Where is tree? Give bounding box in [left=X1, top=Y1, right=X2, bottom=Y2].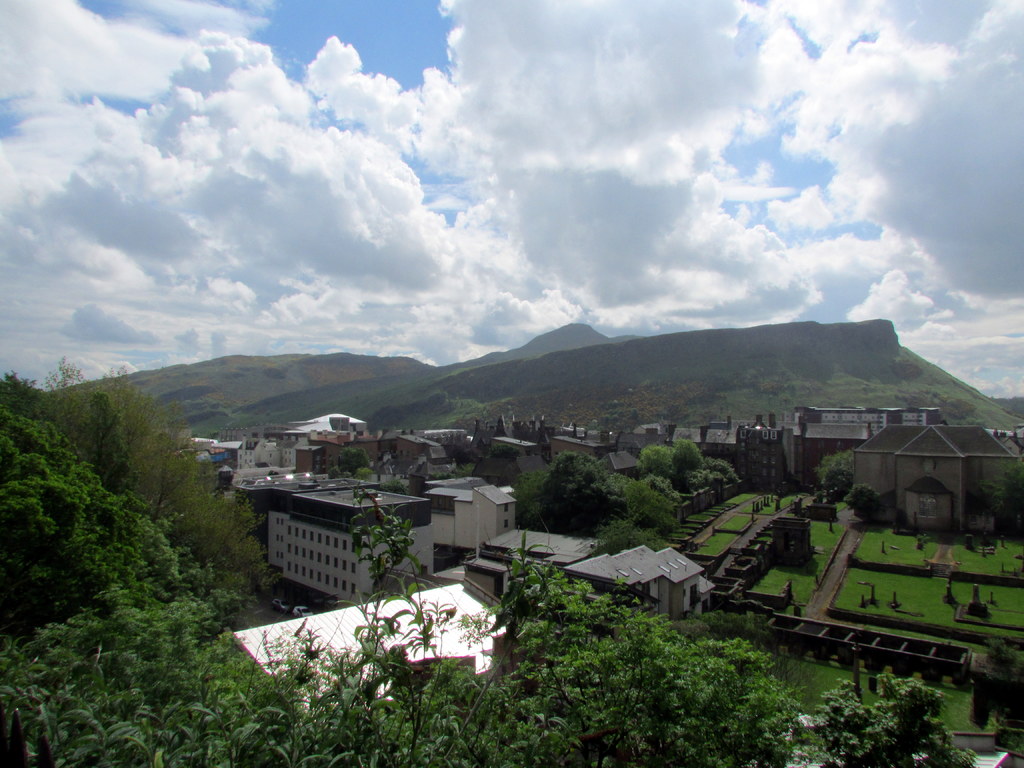
[left=128, top=404, right=204, bottom=524].
